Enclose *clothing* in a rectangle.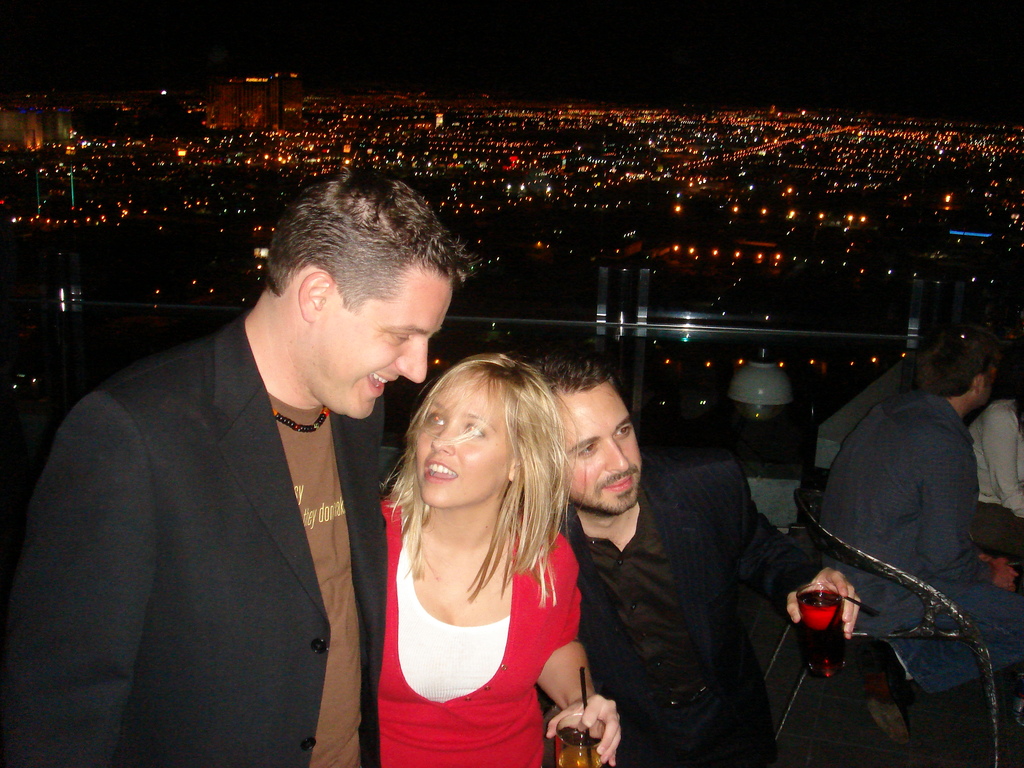
box(974, 513, 1023, 552).
